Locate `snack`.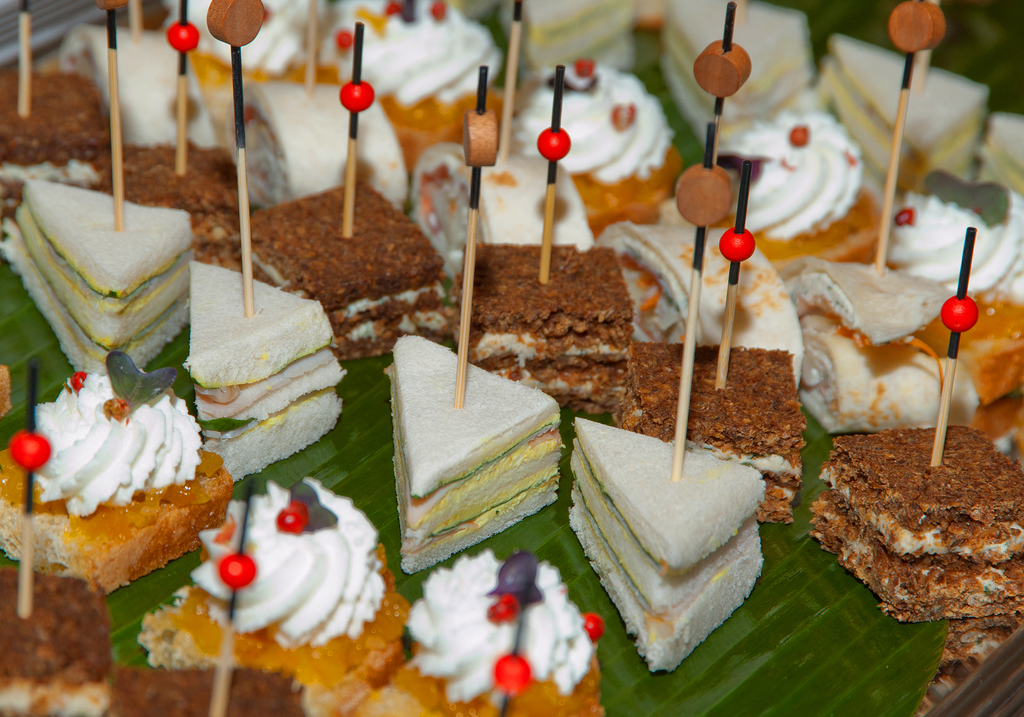
Bounding box: 515/0/639/83.
